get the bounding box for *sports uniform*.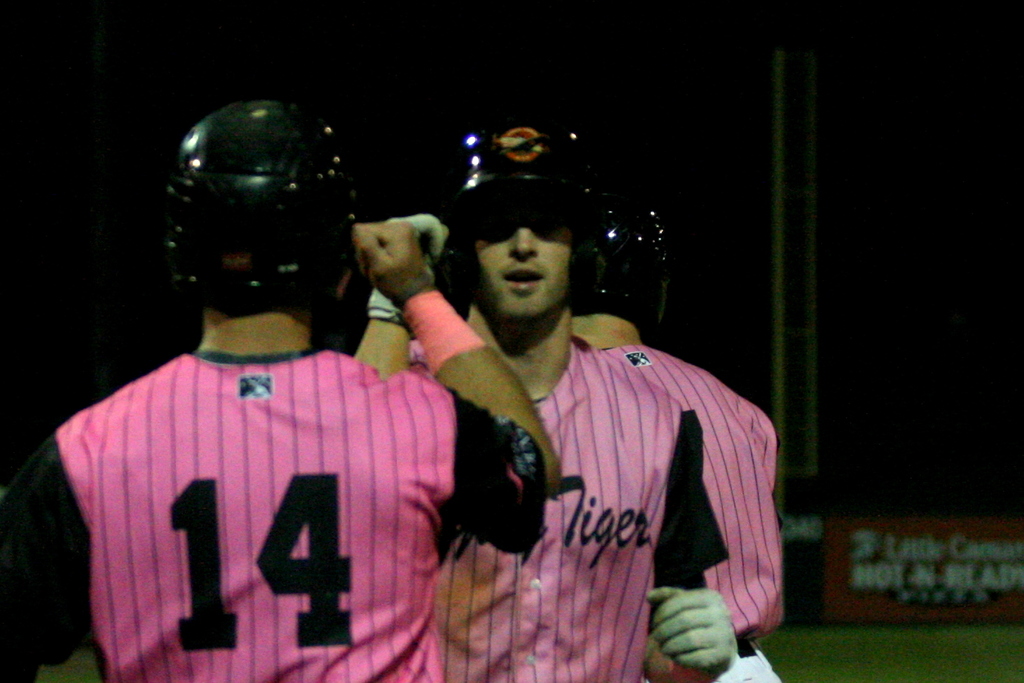
{"x1": 604, "y1": 338, "x2": 792, "y2": 682}.
